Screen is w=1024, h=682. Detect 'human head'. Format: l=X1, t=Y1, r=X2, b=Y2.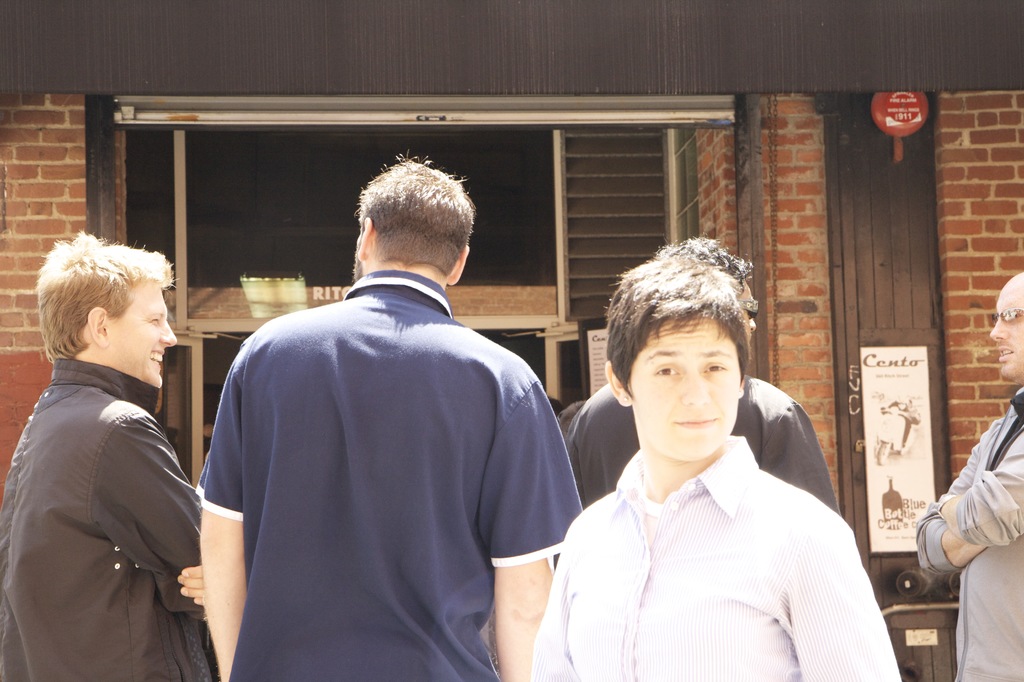
l=601, t=247, r=764, b=468.
